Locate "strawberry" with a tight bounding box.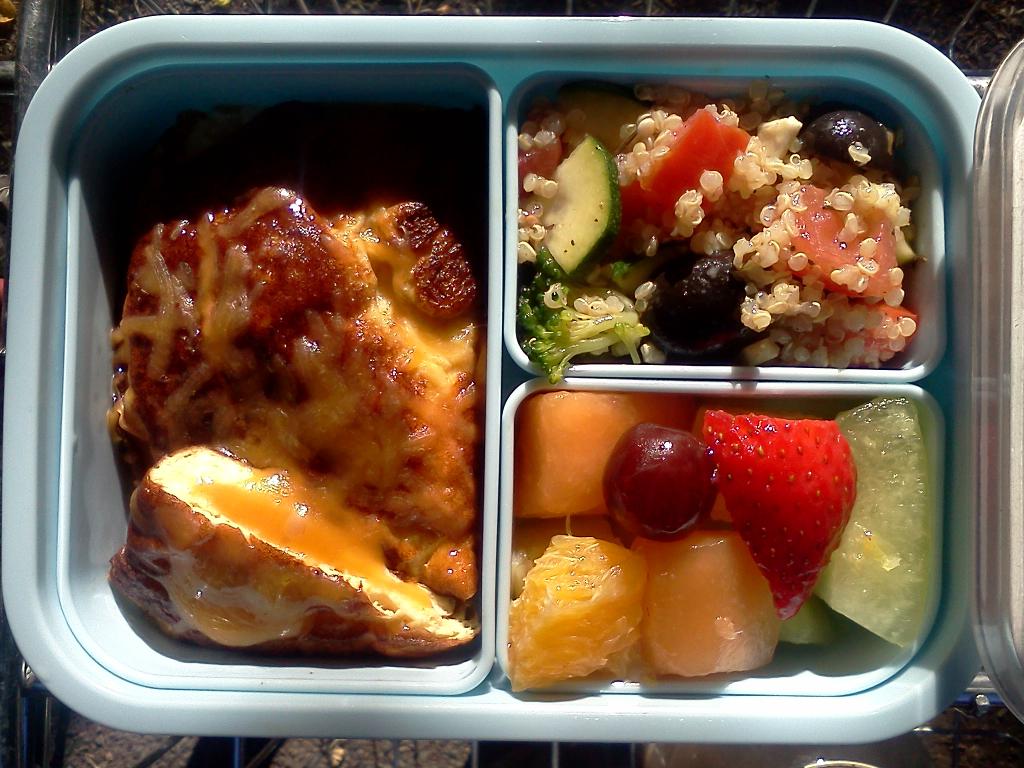
(left=710, top=393, right=865, bottom=611).
